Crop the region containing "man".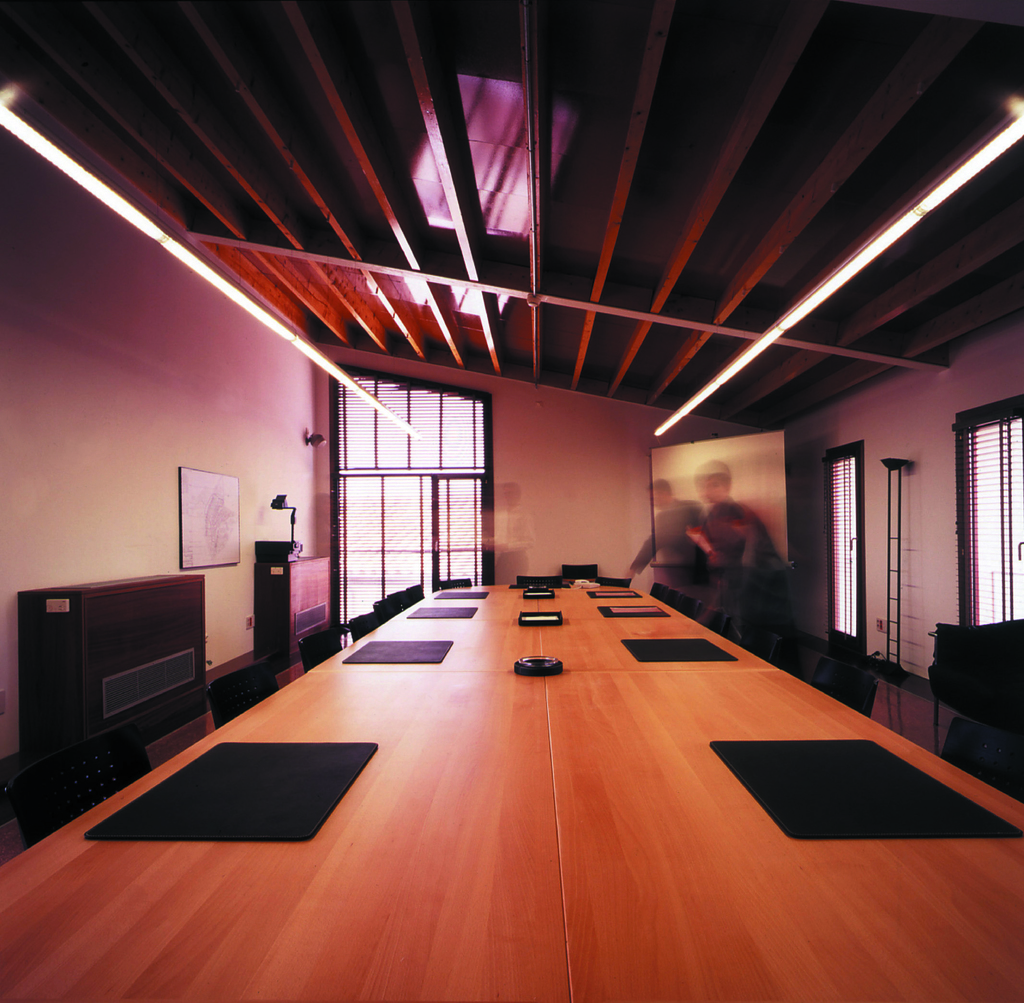
Crop region: [681,453,792,608].
